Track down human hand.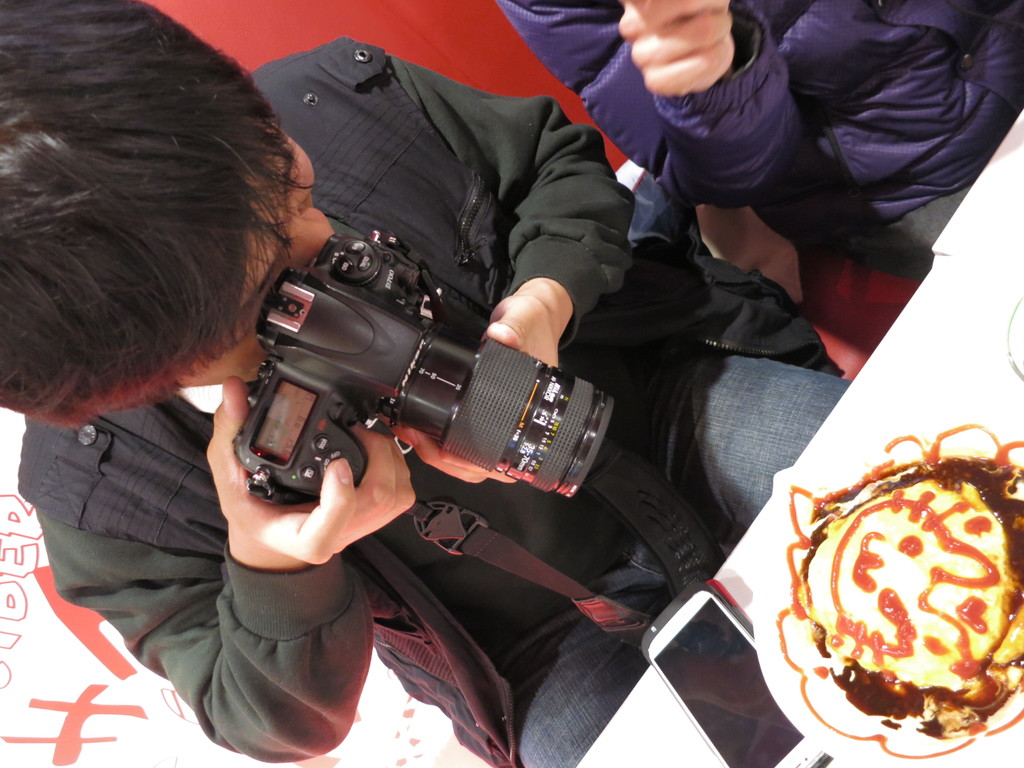
Tracked to l=205, t=376, r=415, b=568.
